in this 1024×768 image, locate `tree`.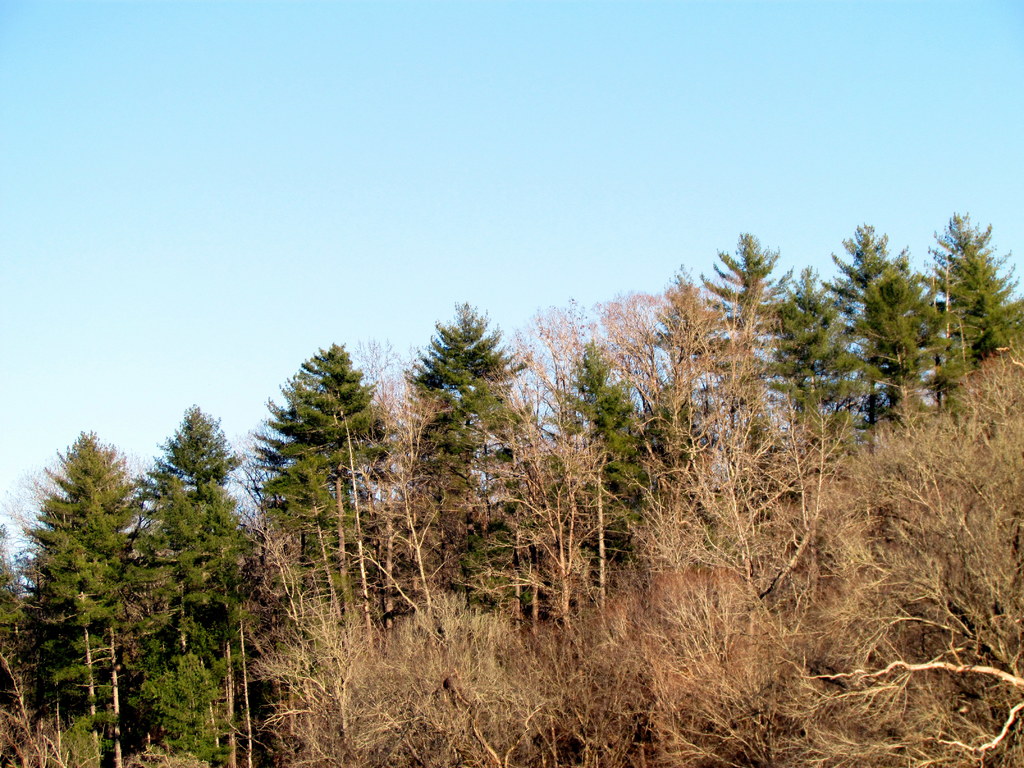
Bounding box: <region>644, 265, 755, 588</region>.
